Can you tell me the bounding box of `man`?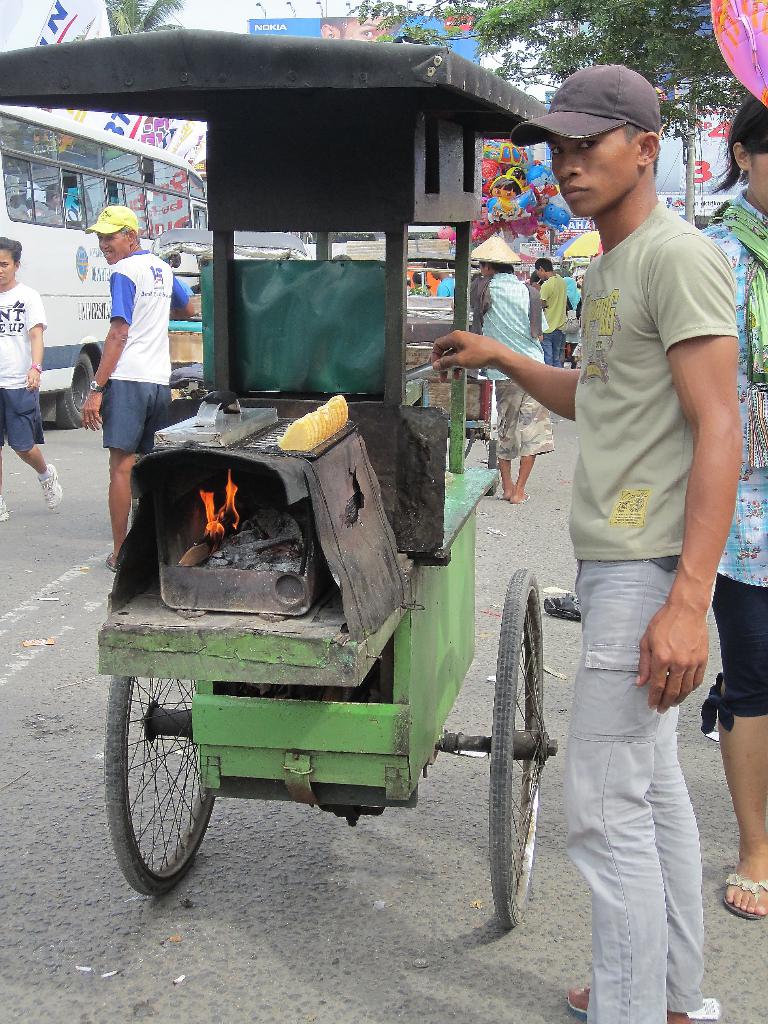
crop(534, 257, 571, 363).
